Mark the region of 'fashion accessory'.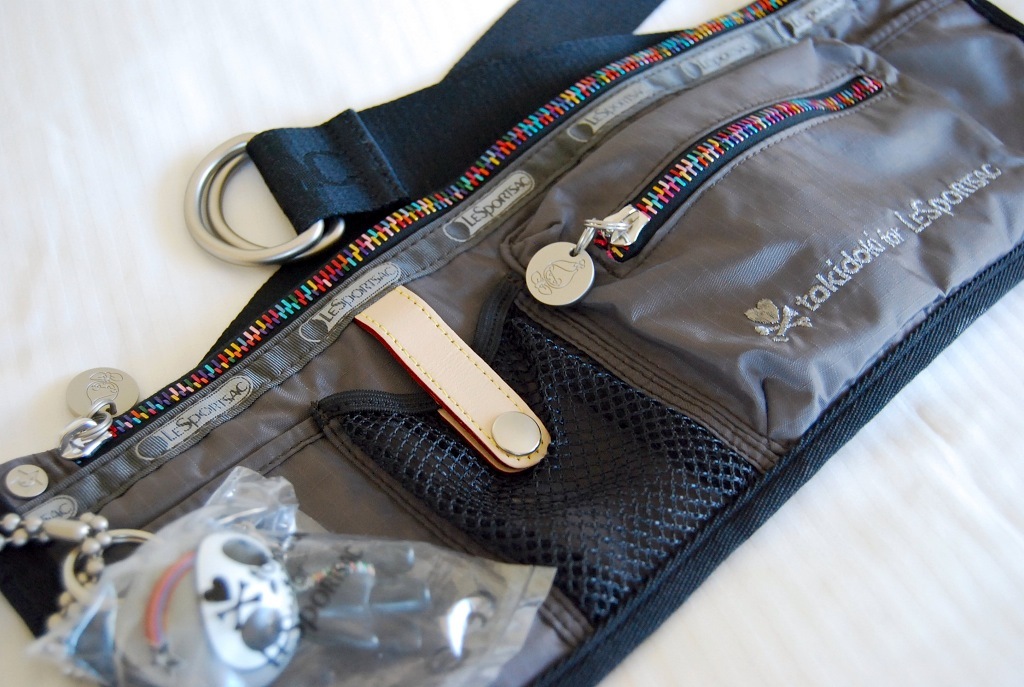
Region: region(0, 512, 496, 686).
